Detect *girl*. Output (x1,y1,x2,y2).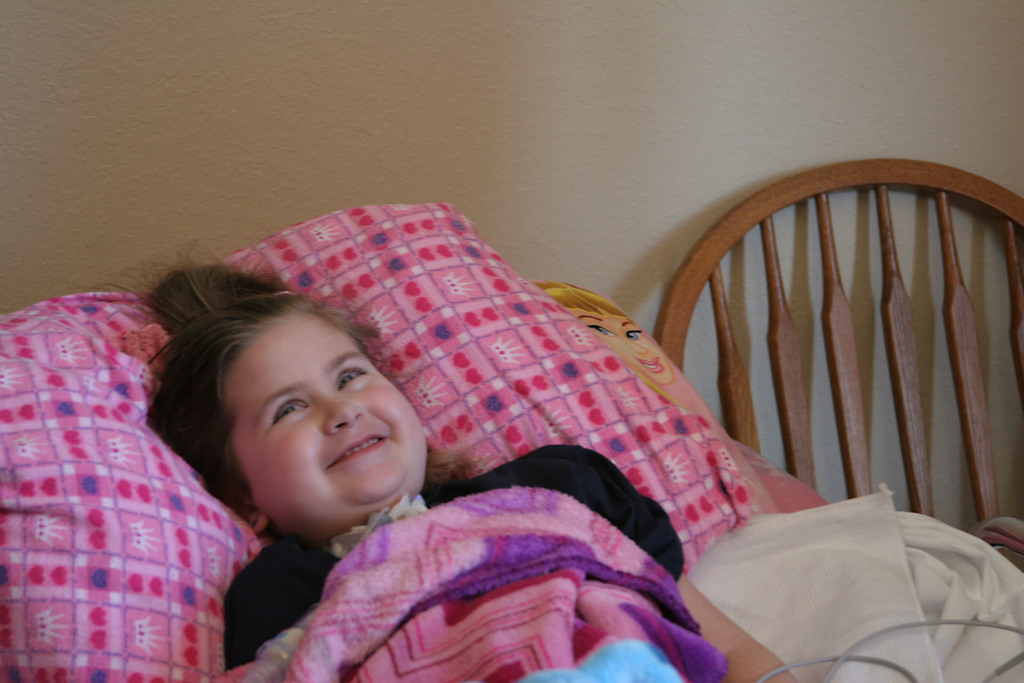
(46,230,802,682).
